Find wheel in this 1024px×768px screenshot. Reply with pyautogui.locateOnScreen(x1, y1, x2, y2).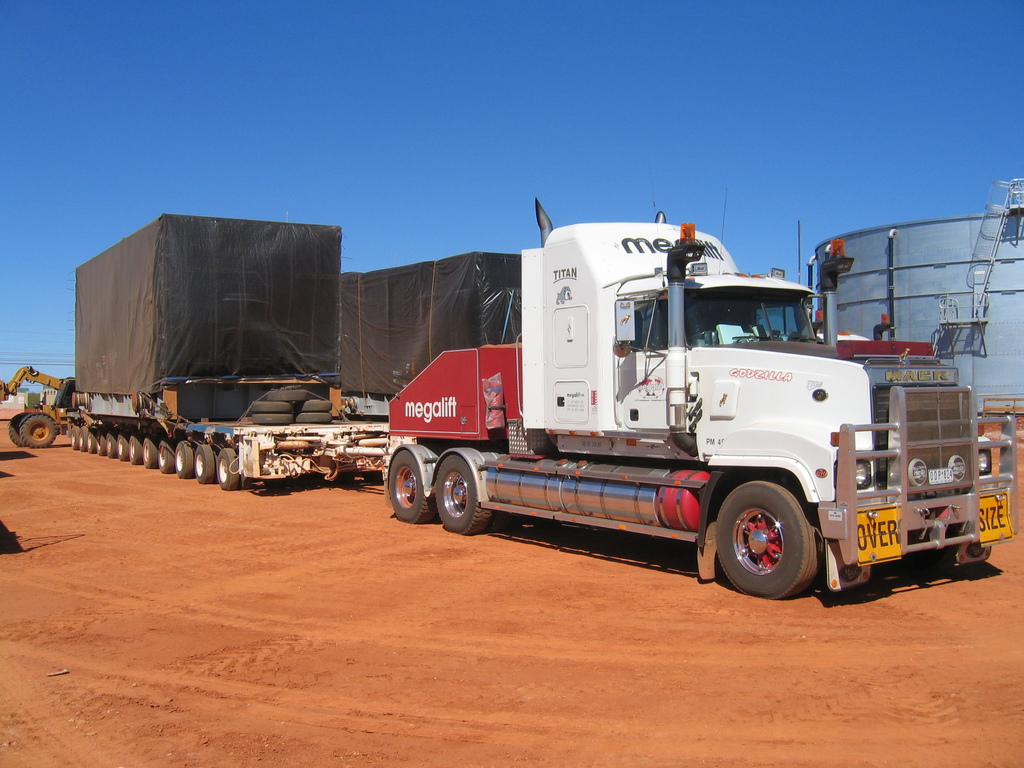
pyautogui.locateOnScreen(141, 438, 156, 468).
